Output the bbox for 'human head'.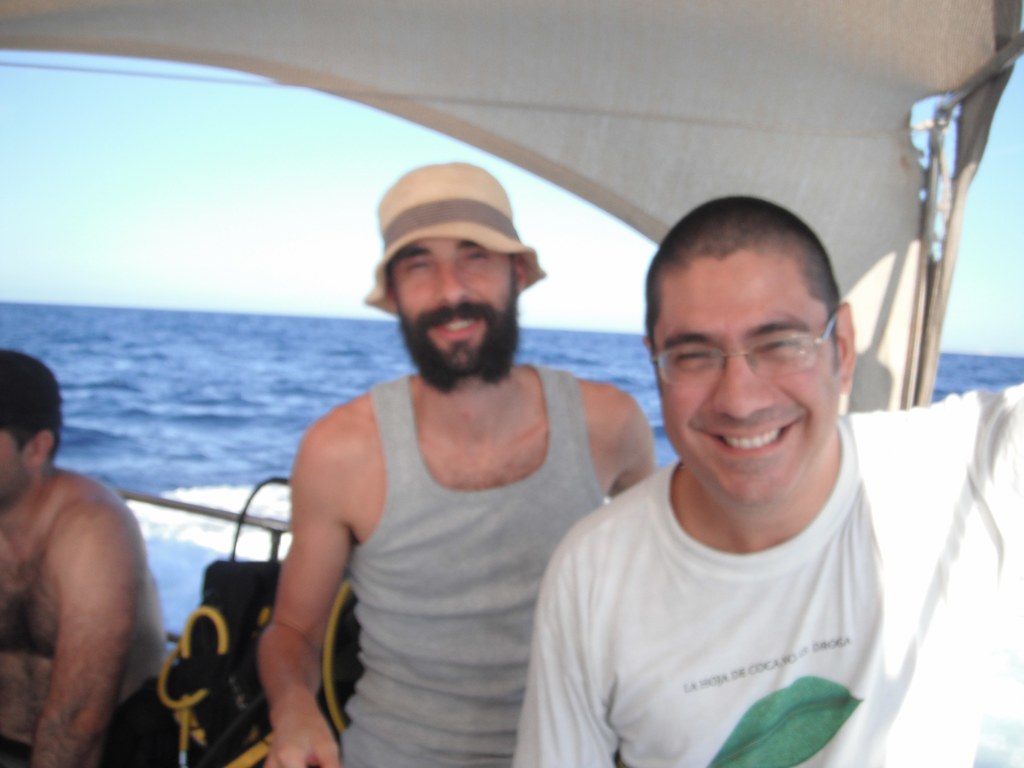
[x1=0, y1=348, x2=67, y2=506].
